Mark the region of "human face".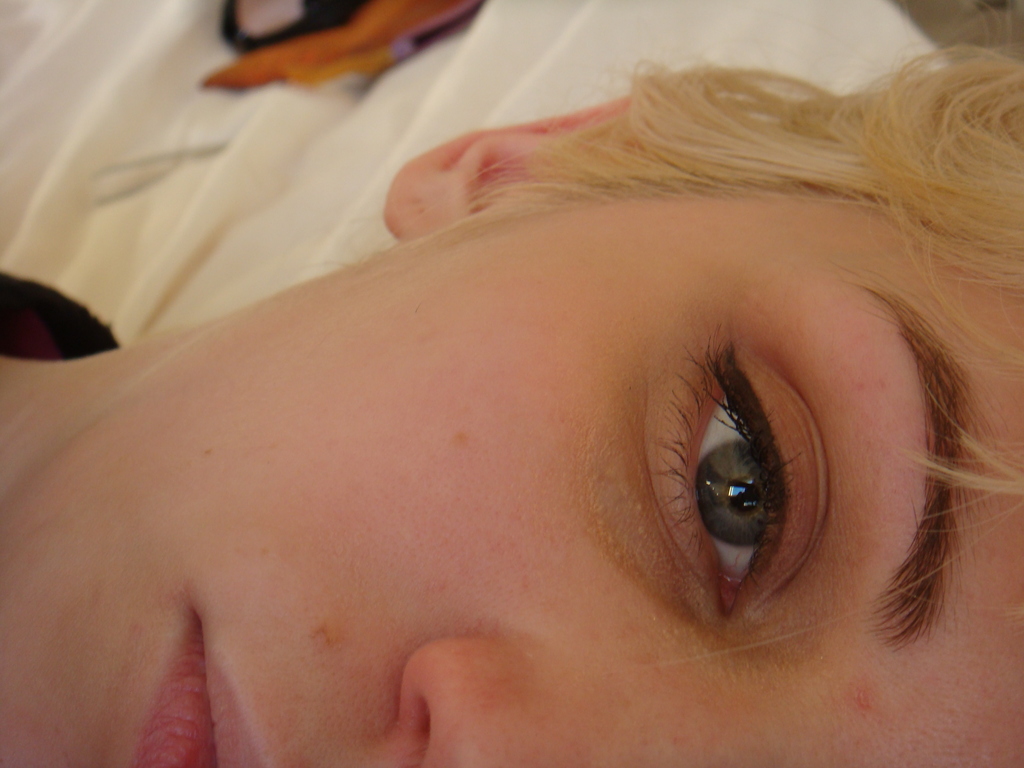
Region: <bbox>0, 196, 1023, 767</bbox>.
